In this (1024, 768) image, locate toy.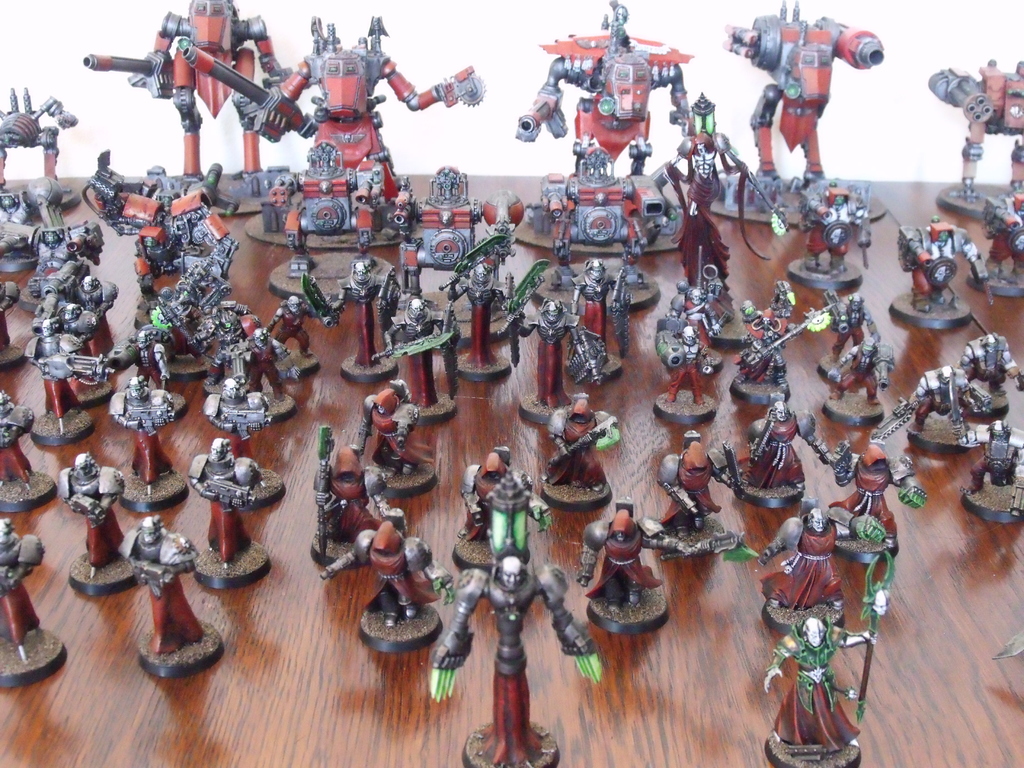
Bounding box: x1=963 y1=331 x2=1023 y2=399.
